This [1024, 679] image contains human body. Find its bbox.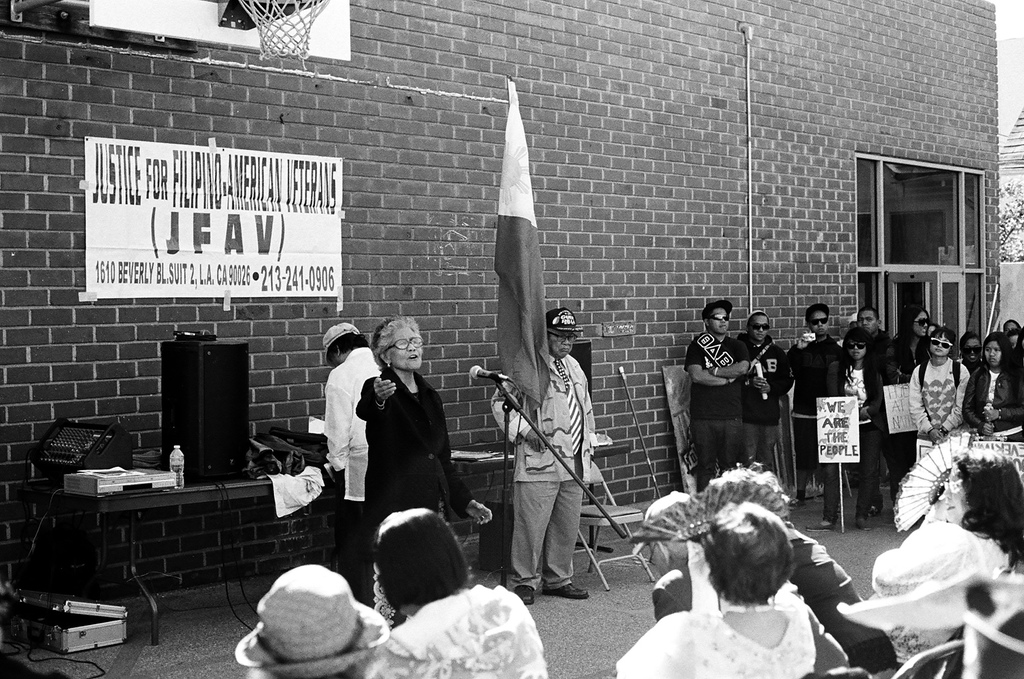
x1=489 y1=311 x2=594 y2=605.
